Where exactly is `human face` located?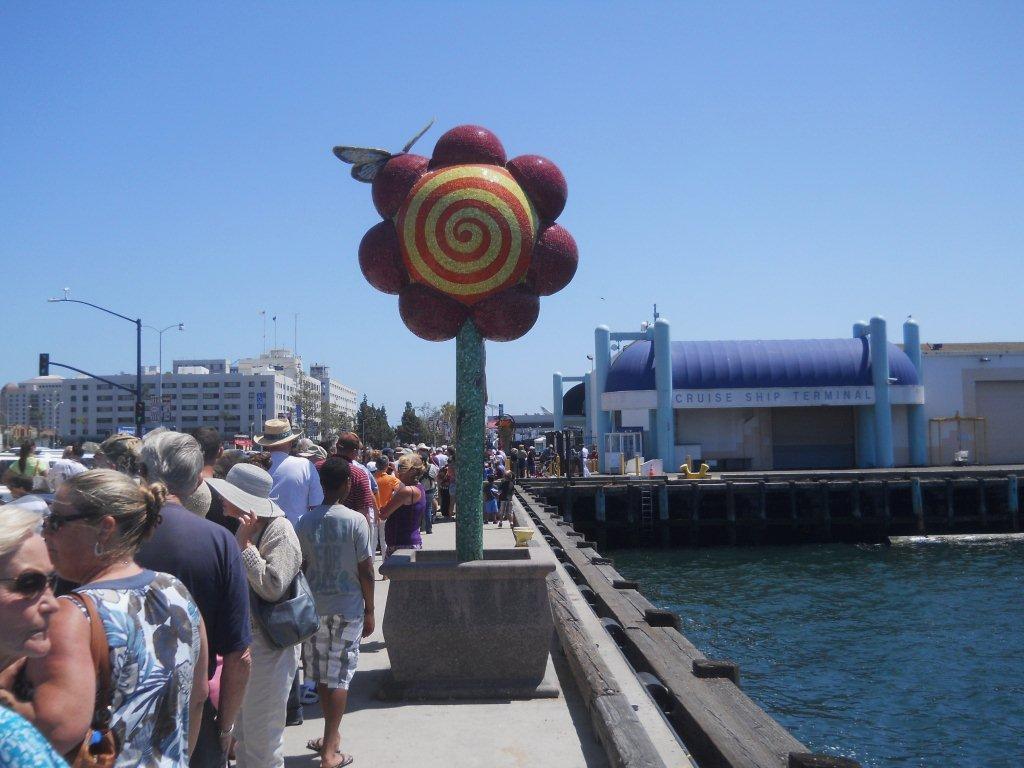
Its bounding box is 43,489,94,583.
